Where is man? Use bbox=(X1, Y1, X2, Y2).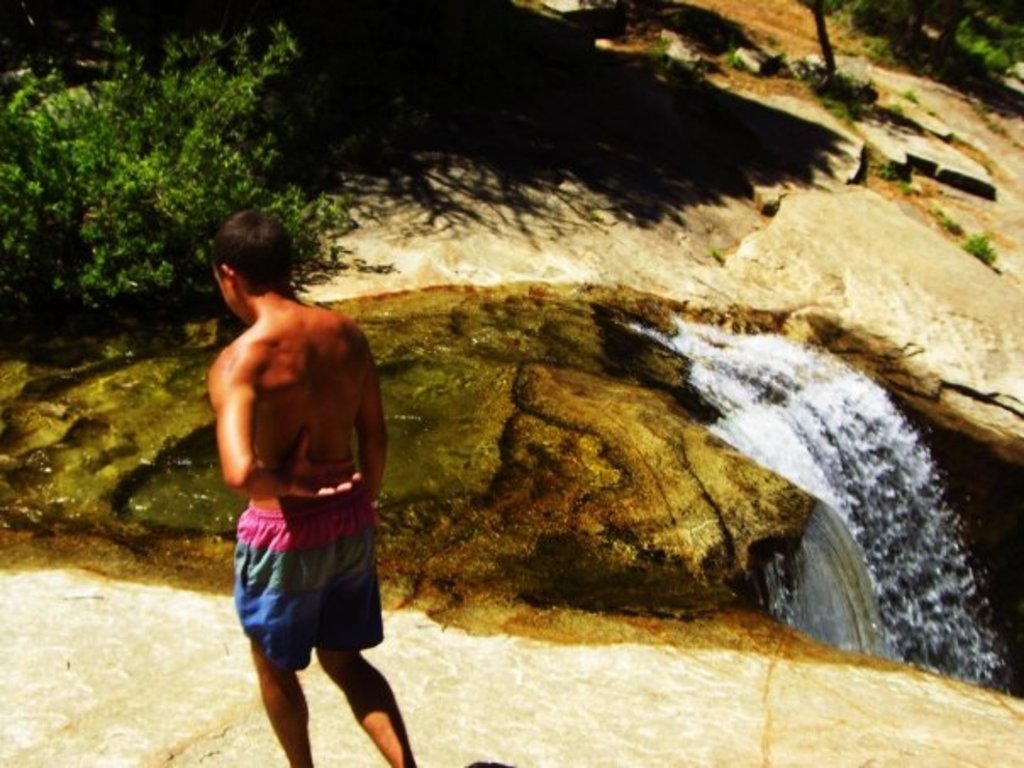
bbox=(205, 214, 419, 766).
